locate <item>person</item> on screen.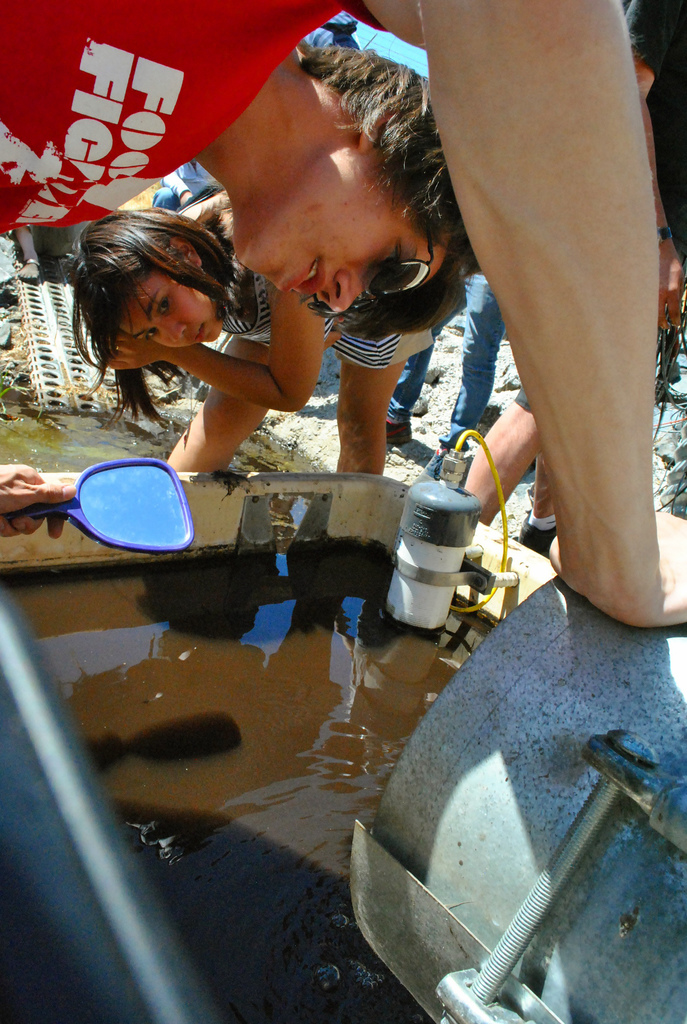
On screen at (x1=53, y1=180, x2=470, y2=481).
